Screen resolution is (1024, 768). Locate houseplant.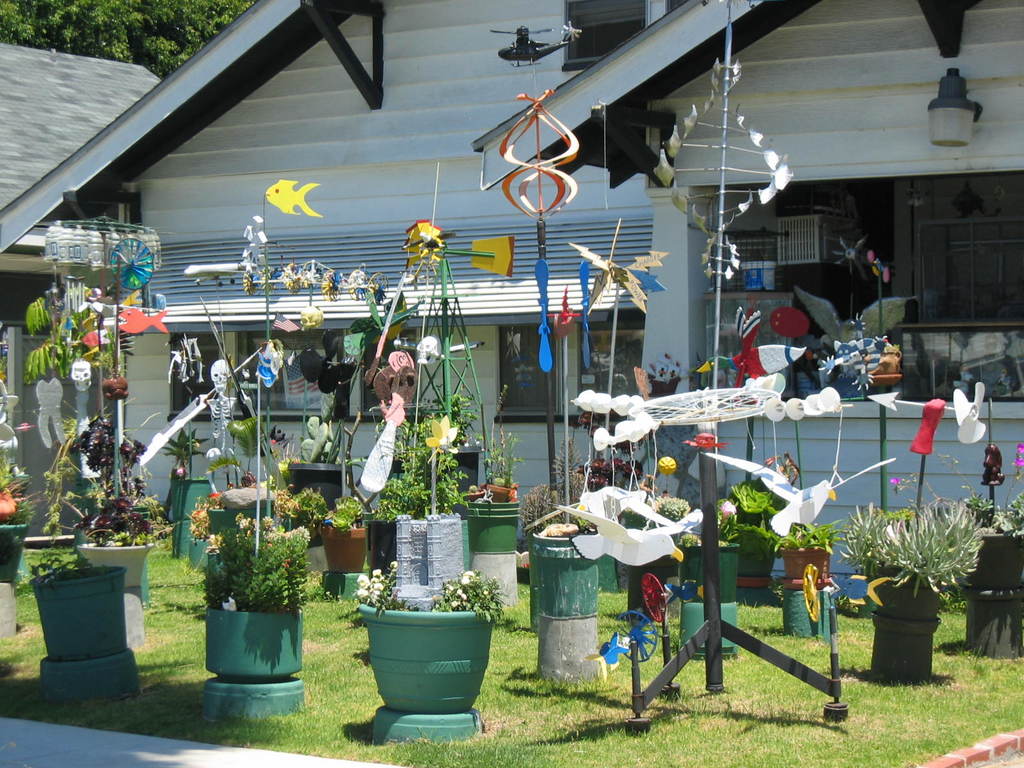
{"x1": 282, "y1": 484, "x2": 329, "y2": 547}.
